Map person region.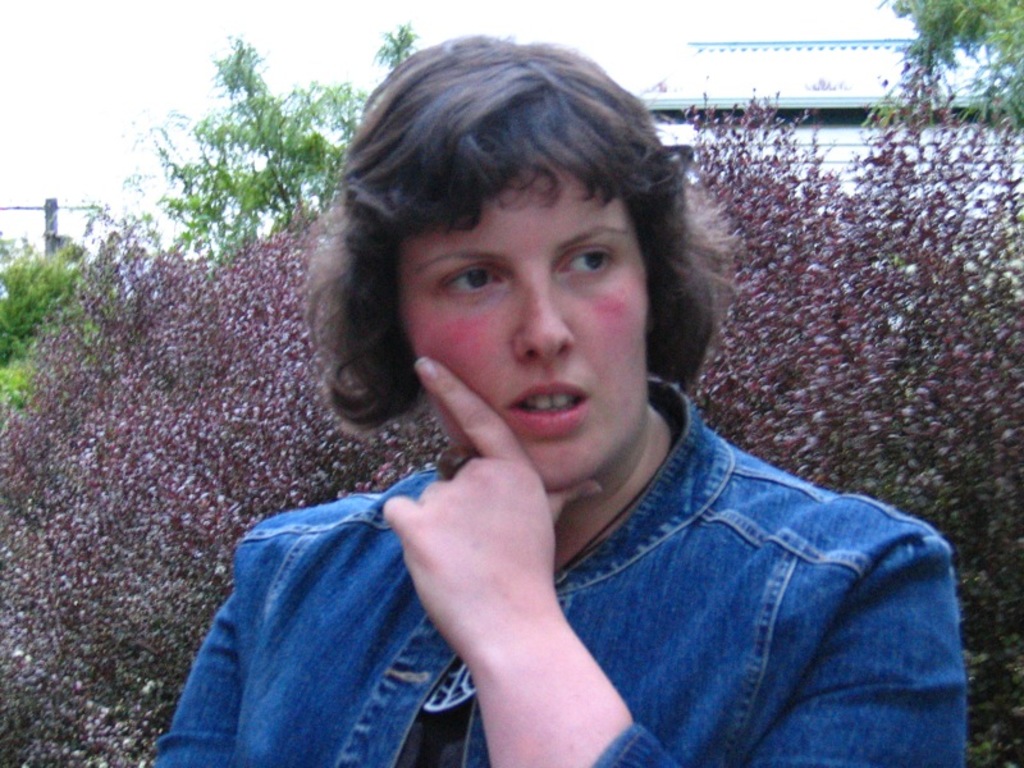
Mapped to (x1=186, y1=74, x2=932, y2=756).
